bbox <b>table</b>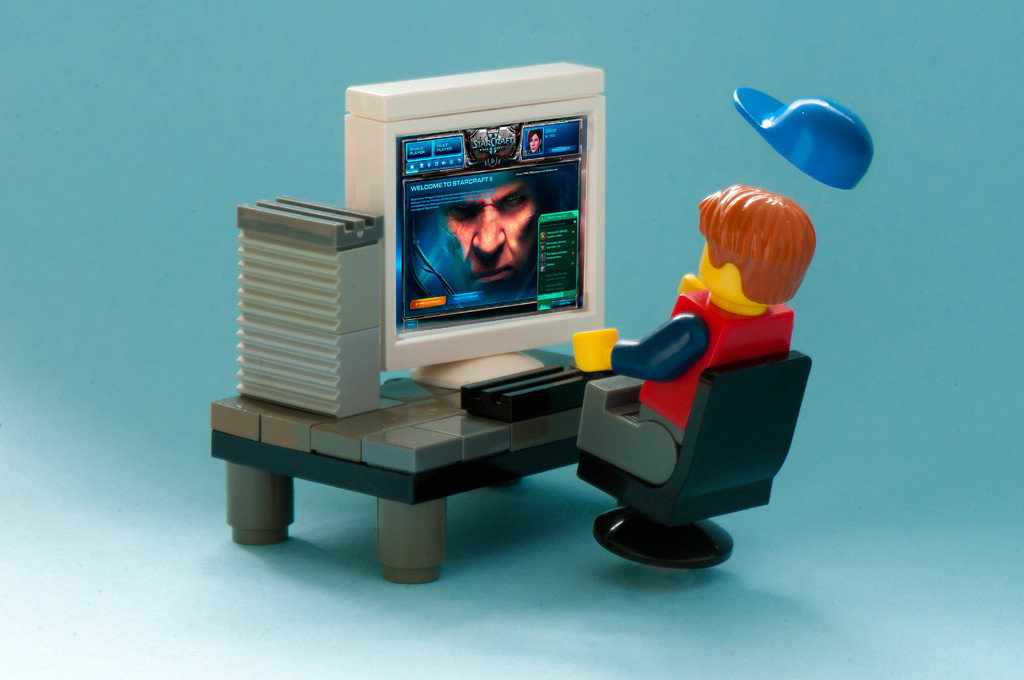
(206, 339, 624, 578)
